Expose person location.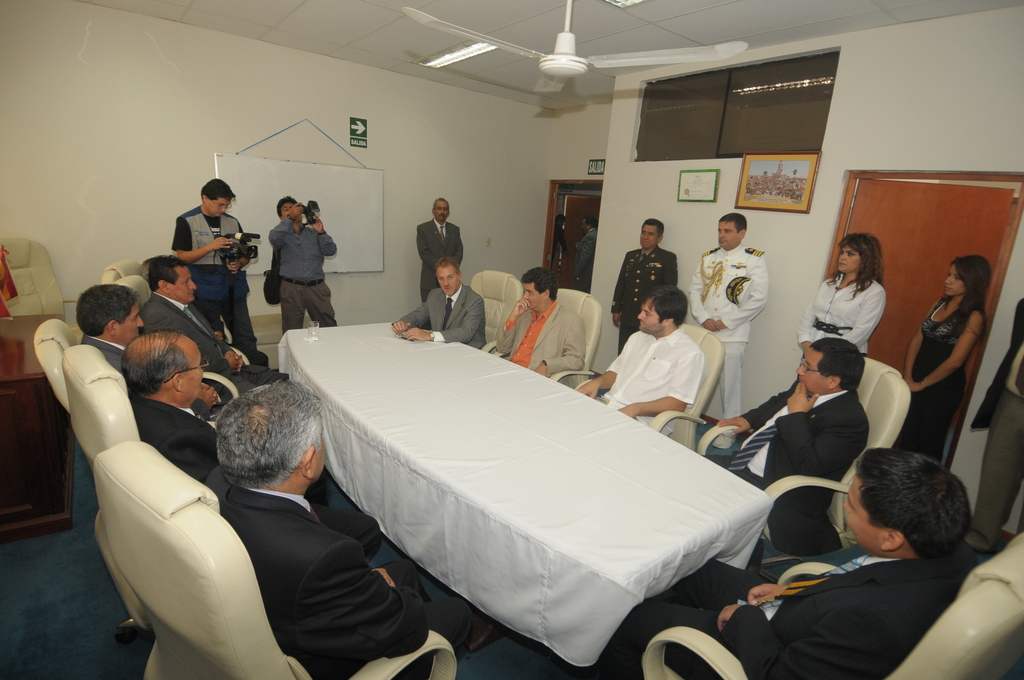
Exposed at 172/174/275/370.
